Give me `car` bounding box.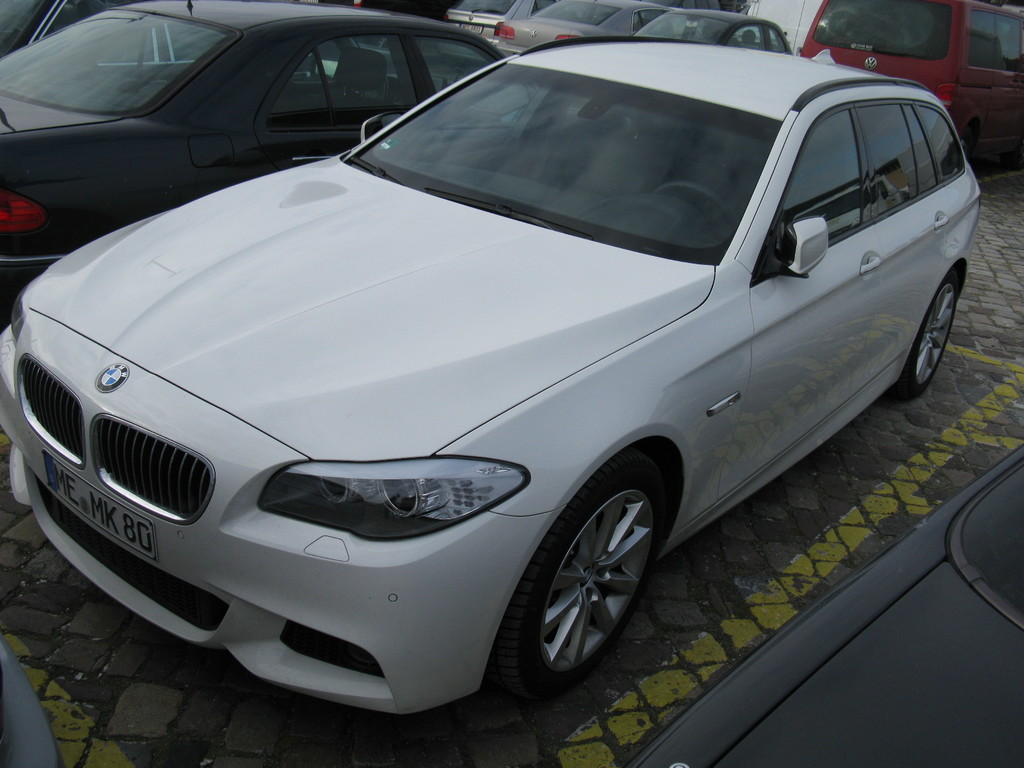
[4,24,975,716].
